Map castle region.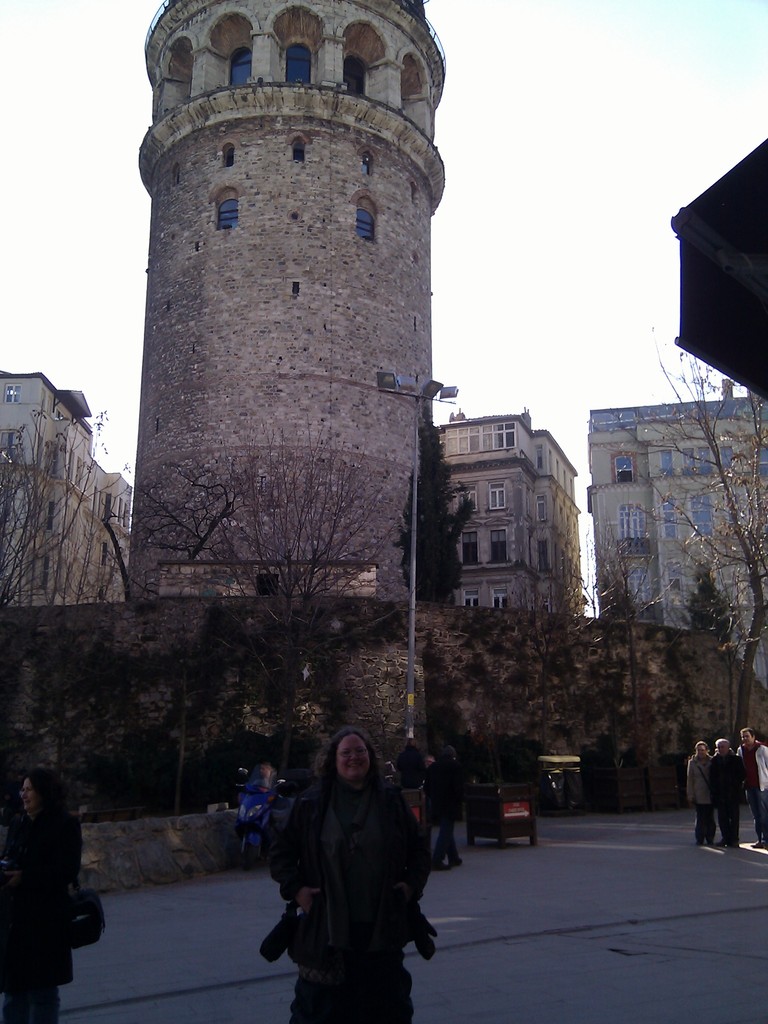
Mapped to left=82, top=2, right=510, bottom=733.
